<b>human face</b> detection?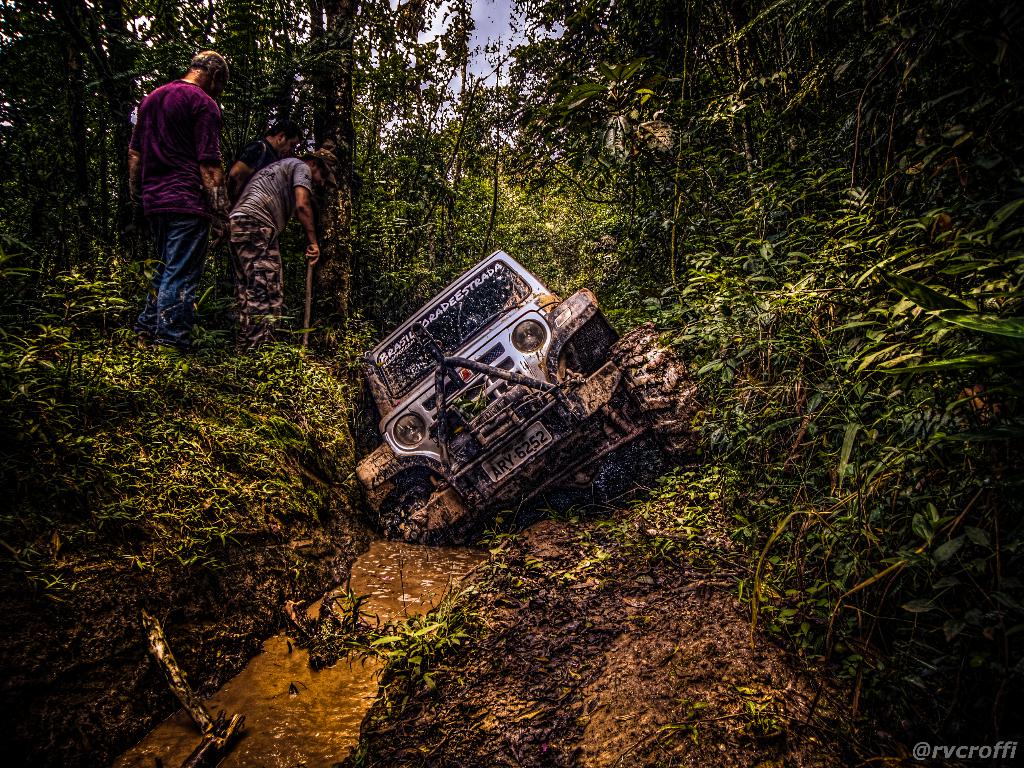
pyautogui.locateOnScreen(309, 166, 332, 193)
